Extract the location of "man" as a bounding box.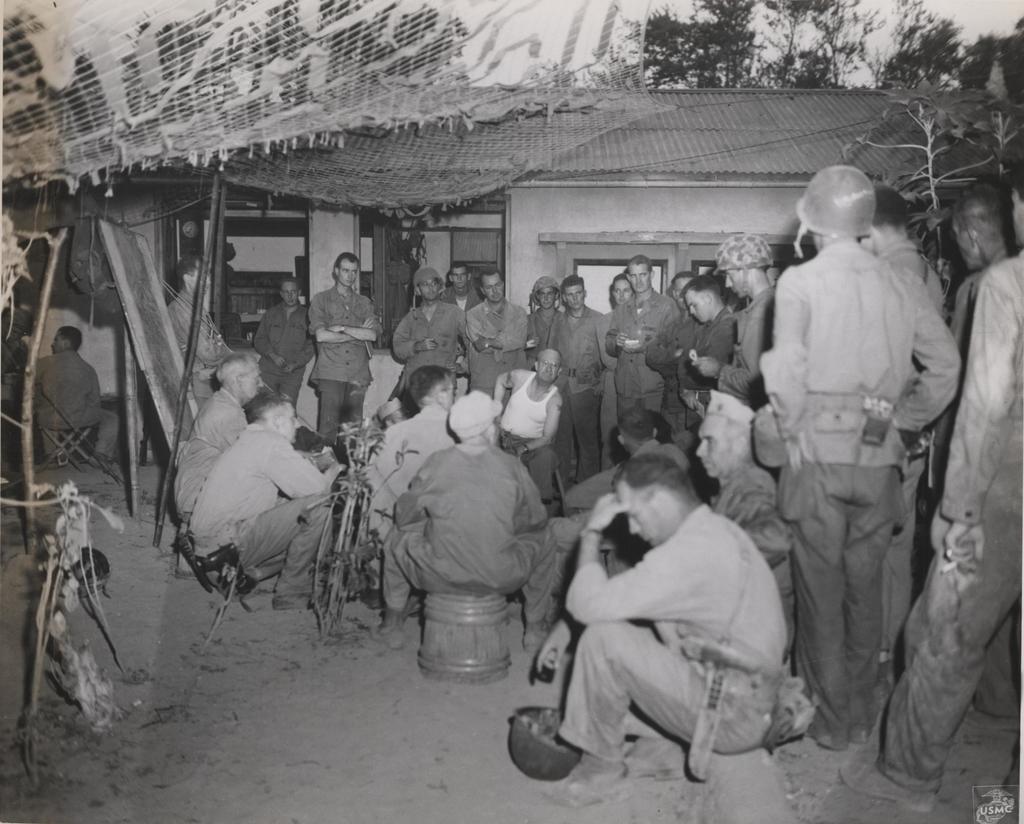
region(309, 252, 381, 443).
